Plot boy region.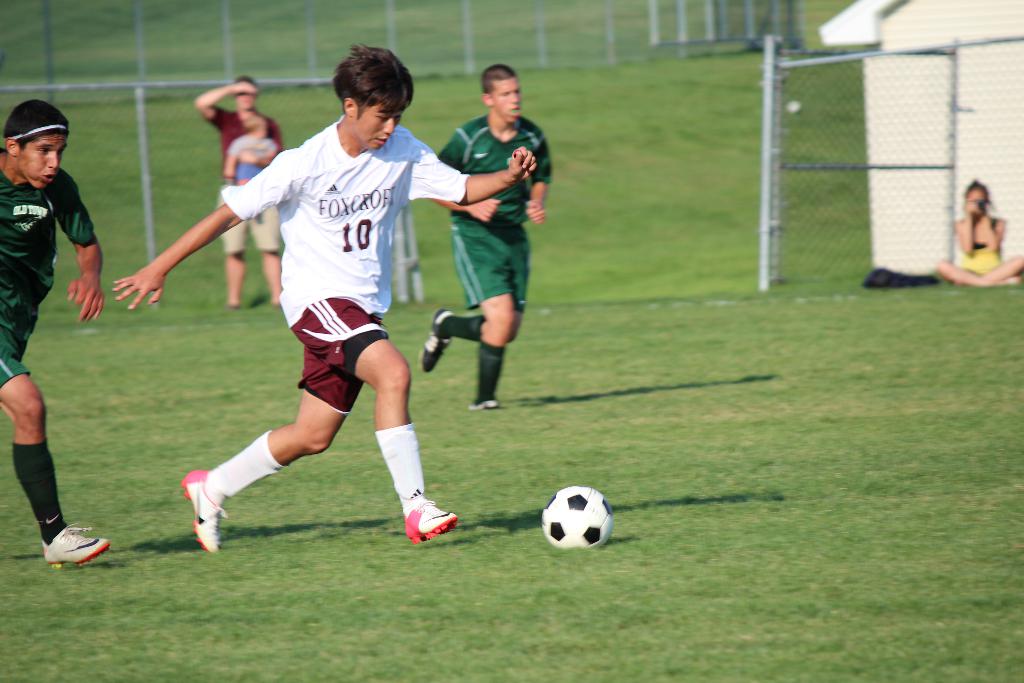
Plotted at [x1=0, y1=101, x2=113, y2=569].
